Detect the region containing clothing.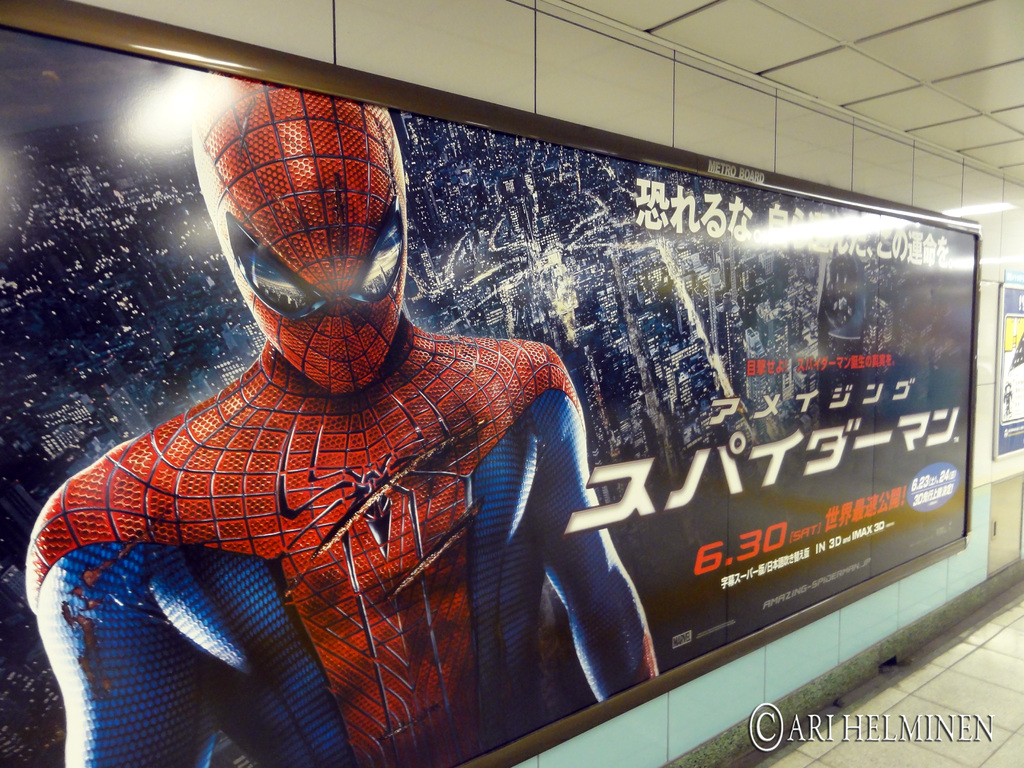
<region>19, 312, 661, 767</region>.
